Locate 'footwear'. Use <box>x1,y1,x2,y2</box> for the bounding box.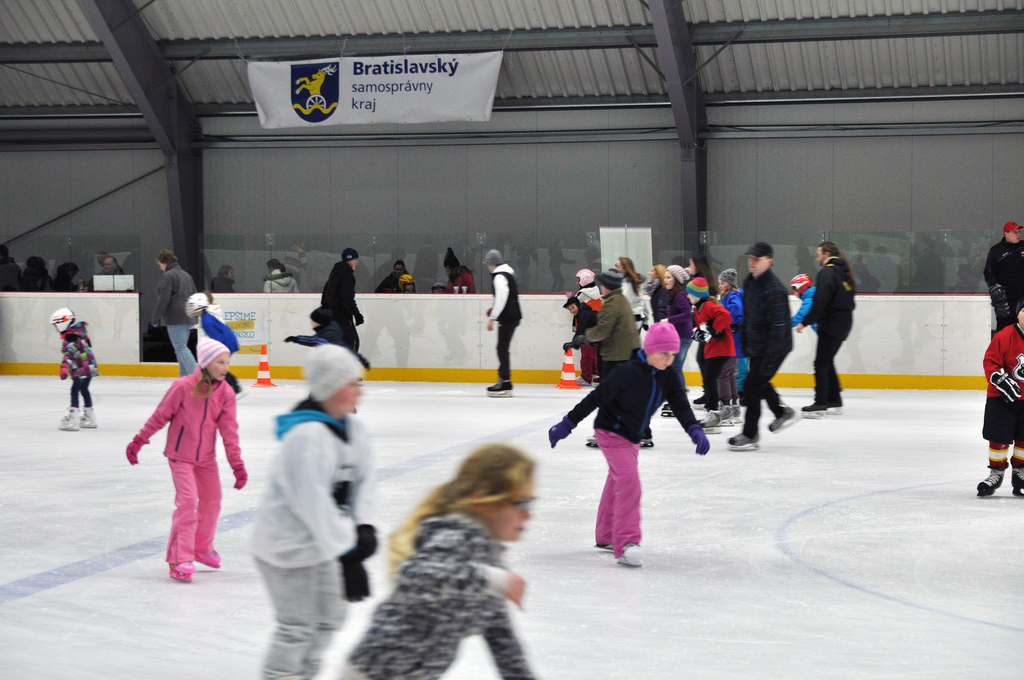
<box>692,394,708,410</box>.
